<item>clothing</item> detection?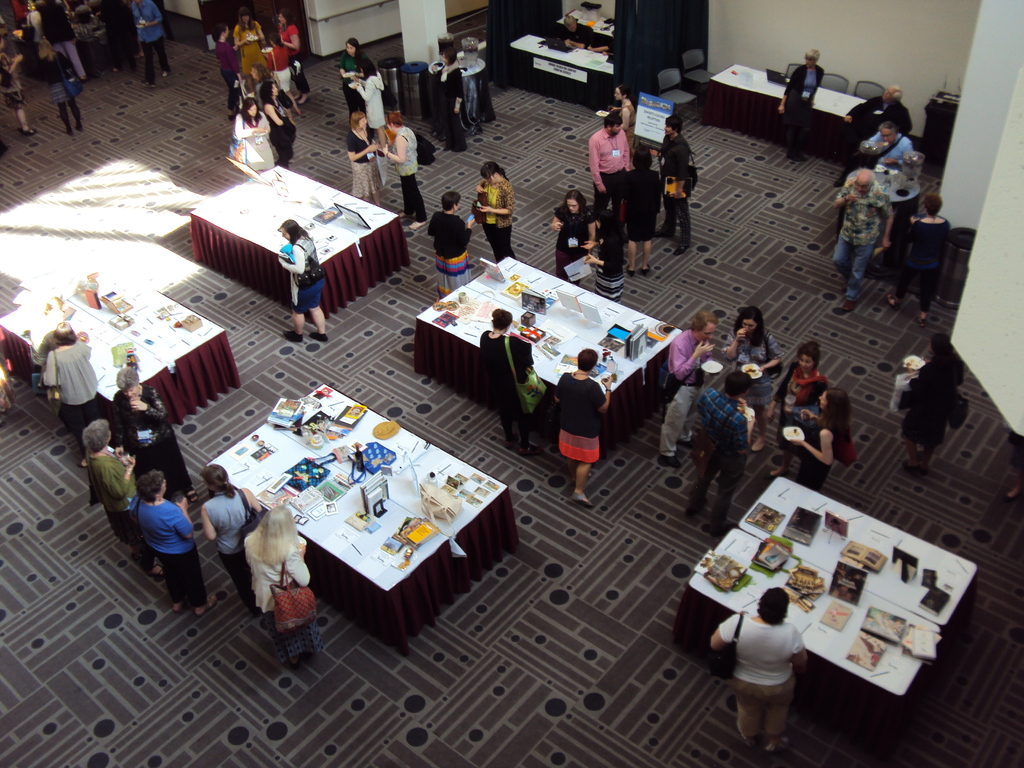
pyautogui.locateOnScreen(784, 62, 826, 138)
